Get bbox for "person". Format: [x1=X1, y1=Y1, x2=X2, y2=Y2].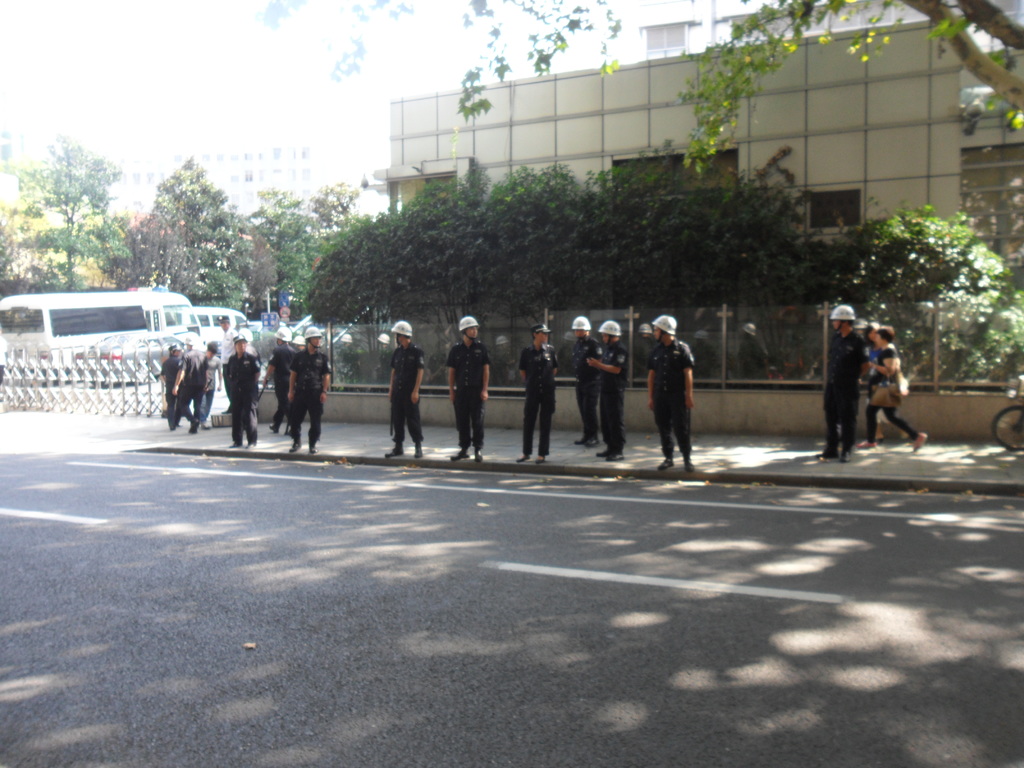
[x1=584, y1=316, x2=628, y2=457].
